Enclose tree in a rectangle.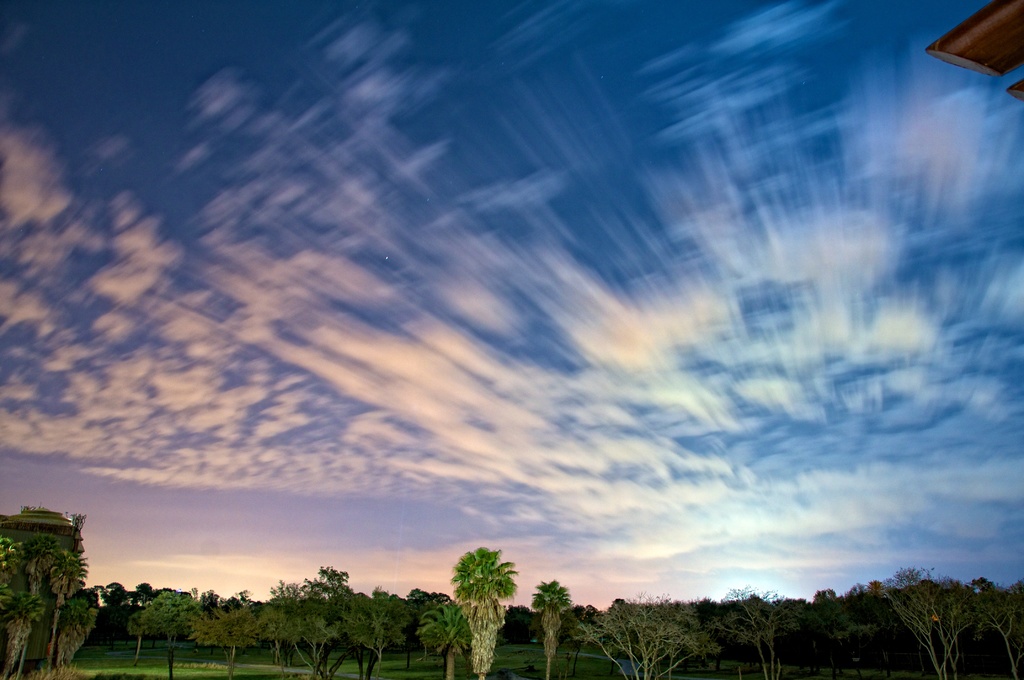
(130,612,154,671).
